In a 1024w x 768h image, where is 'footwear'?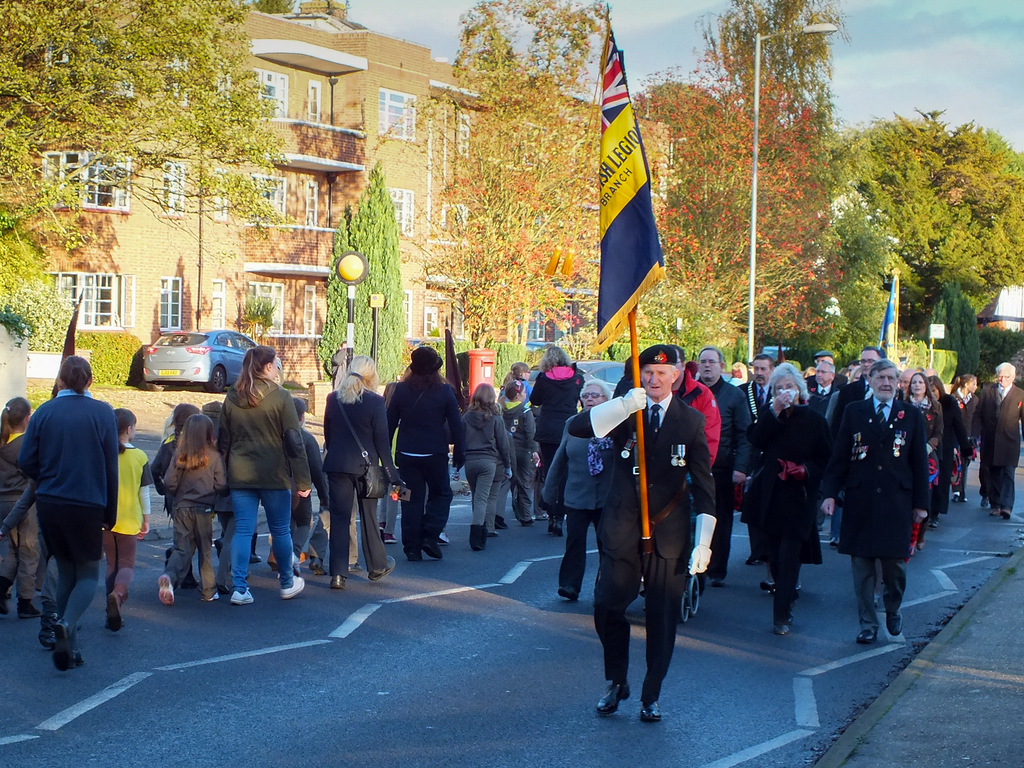
BBox(37, 618, 57, 650).
